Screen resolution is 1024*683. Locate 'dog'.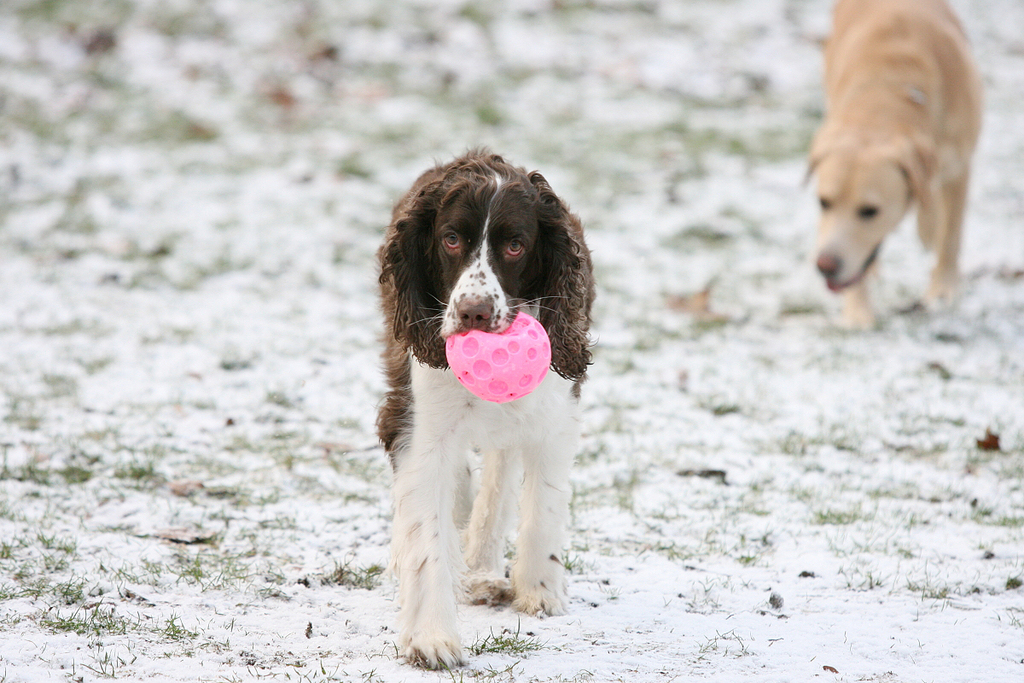
x1=794, y1=0, x2=985, y2=329.
